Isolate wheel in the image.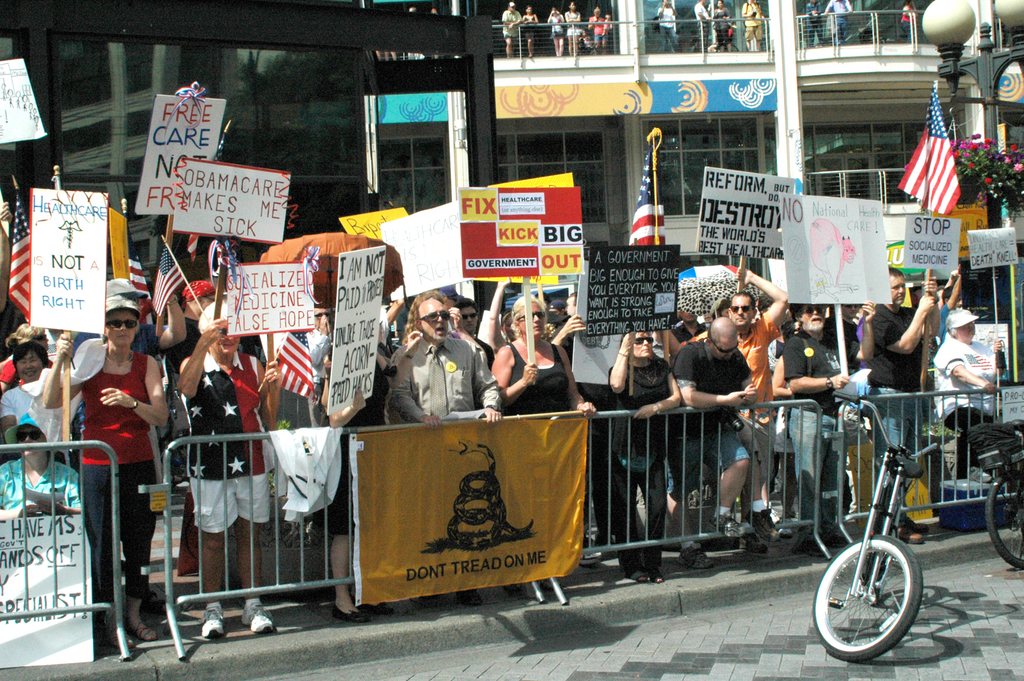
Isolated region: pyautogui.locateOnScreen(984, 454, 1023, 573).
